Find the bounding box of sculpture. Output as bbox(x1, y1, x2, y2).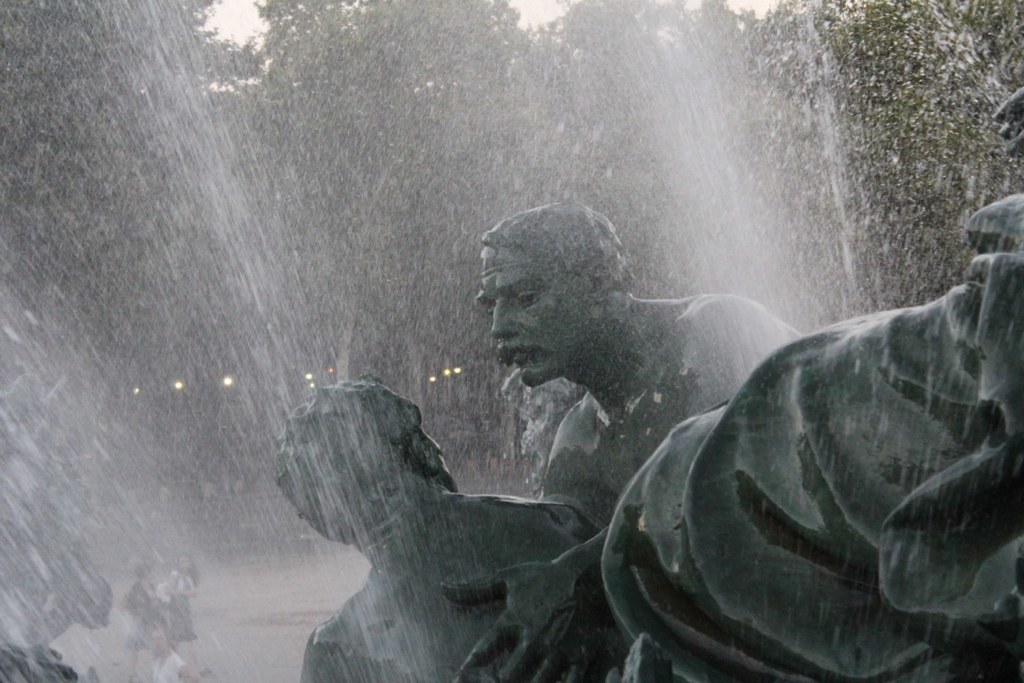
bbox(289, 117, 993, 682).
